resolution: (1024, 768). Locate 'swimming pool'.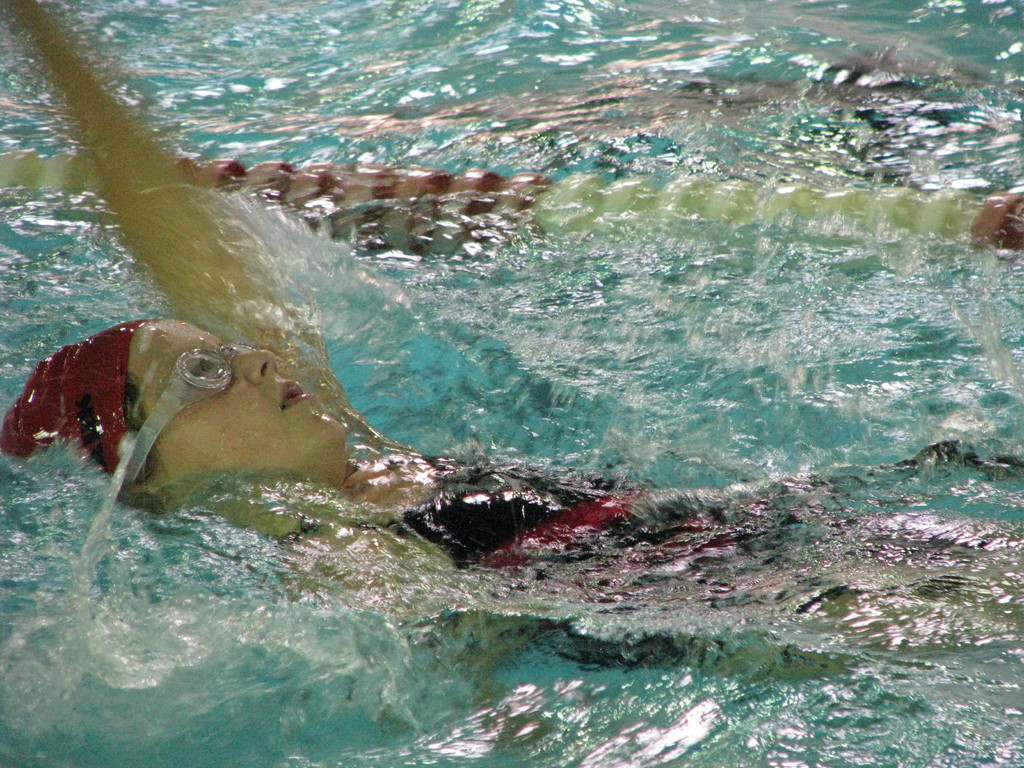
pyautogui.locateOnScreen(0, 0, 925, 767).
